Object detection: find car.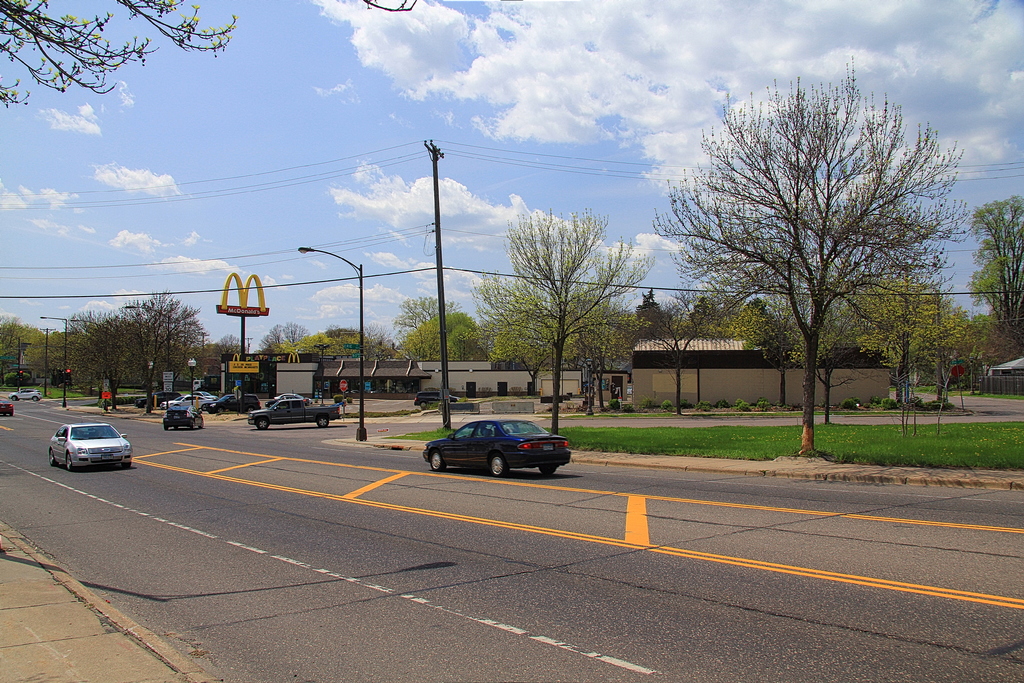
region(49, 415, 132, 472).
